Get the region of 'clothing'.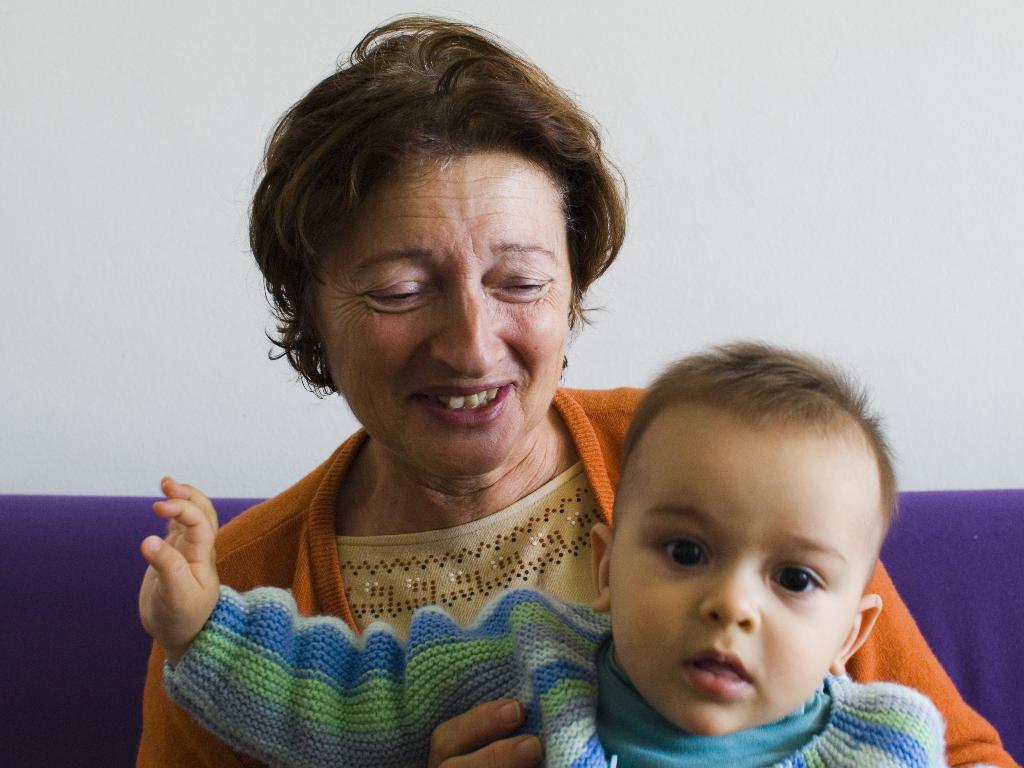
x1=133 y1=384 x2=1019 y2=767.
